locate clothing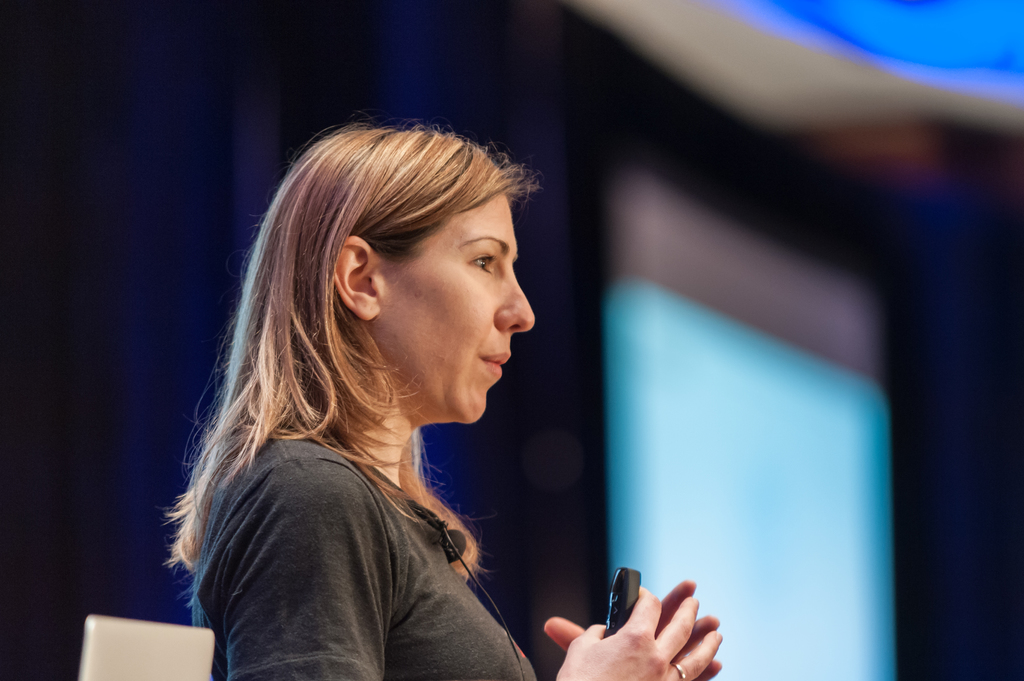
<region>195, 421, 541, 680</region>
